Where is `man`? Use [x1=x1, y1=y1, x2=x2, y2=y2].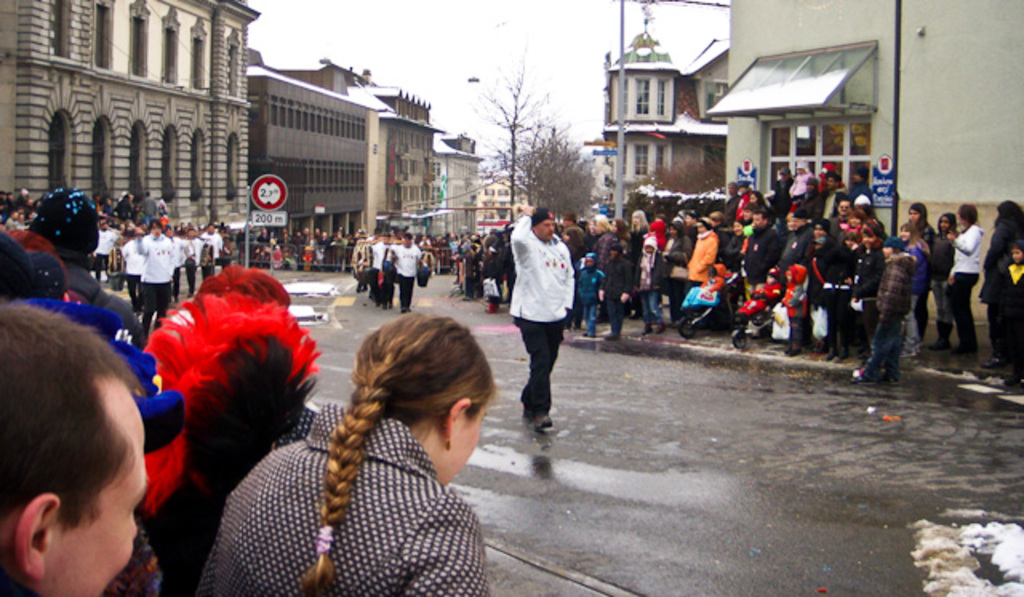
[x1=741, y1=206, x2=794, y2=301].
